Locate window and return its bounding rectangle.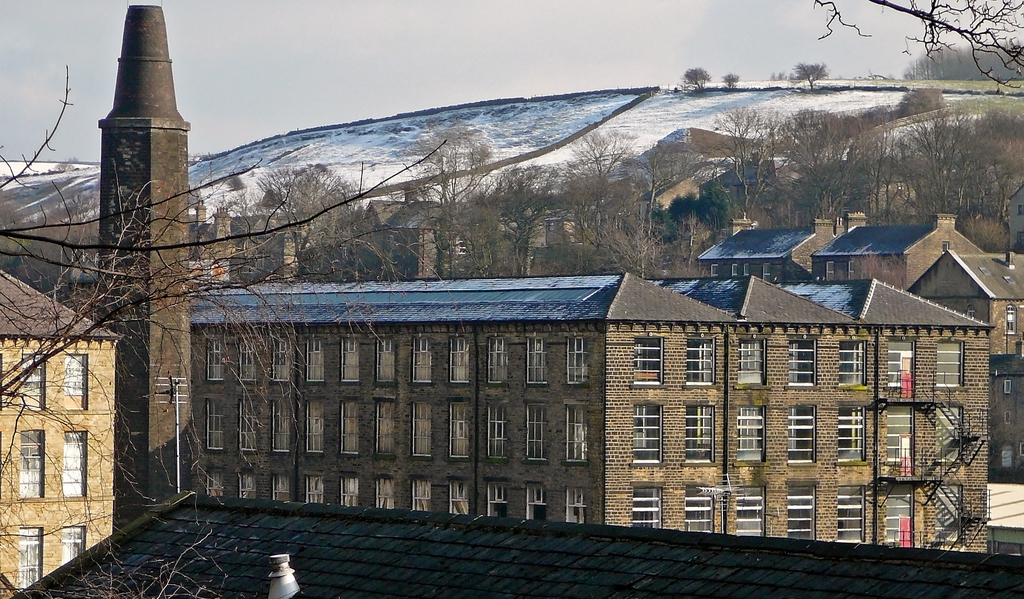
crop(631, 479, 675, 525).
